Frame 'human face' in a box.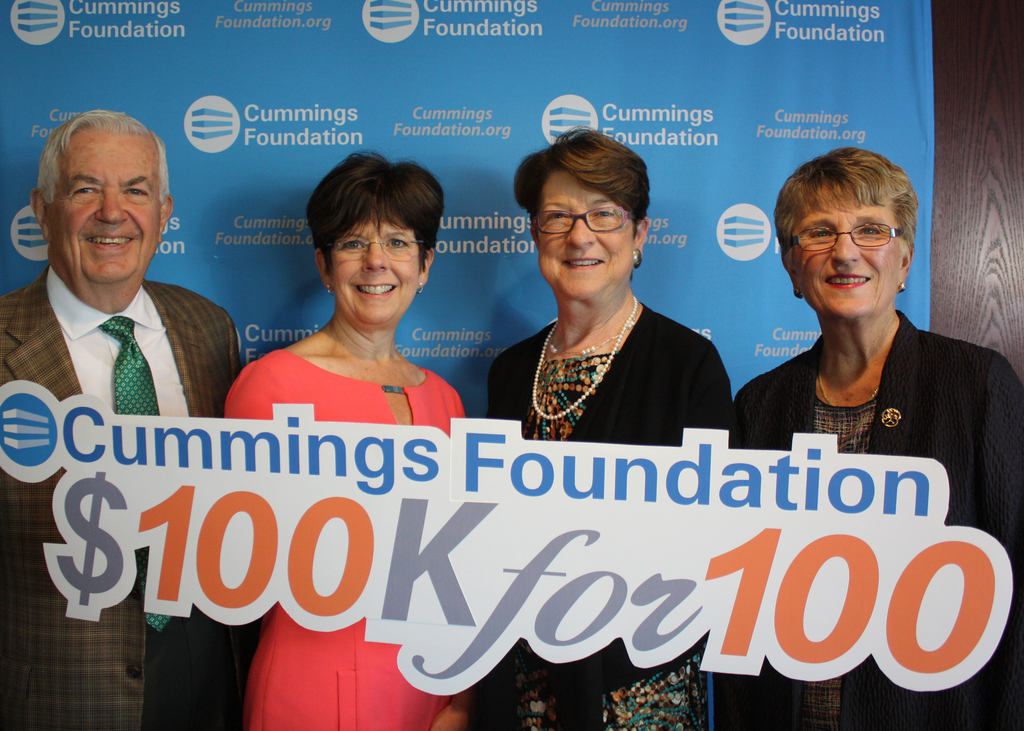
325,216,421,323.
